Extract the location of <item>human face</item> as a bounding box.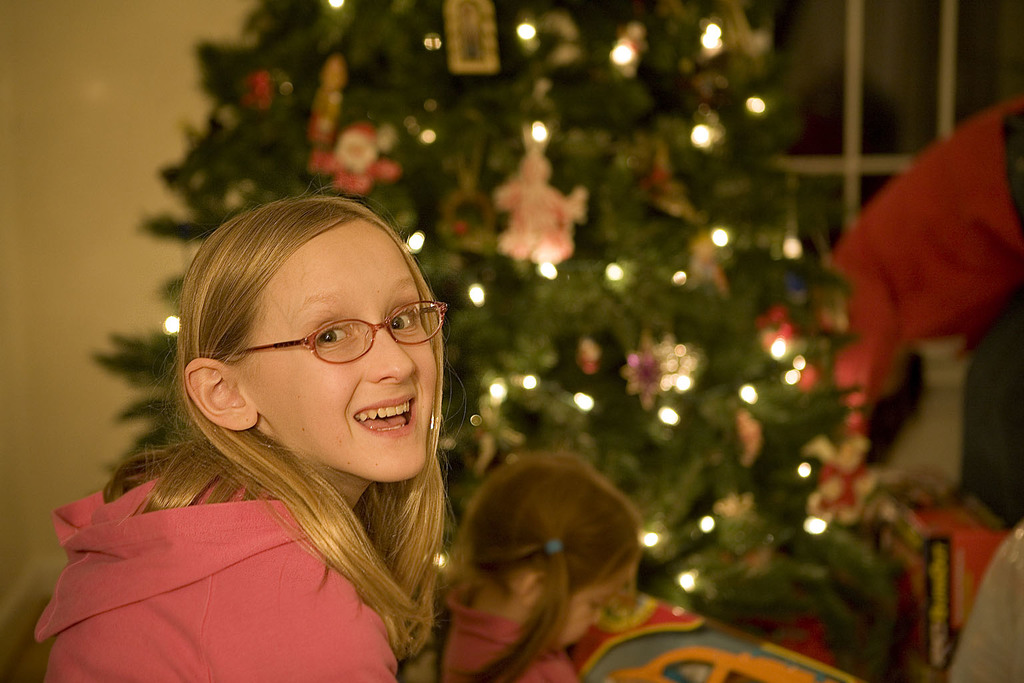
bbox=[237, 225, 441, 486].
